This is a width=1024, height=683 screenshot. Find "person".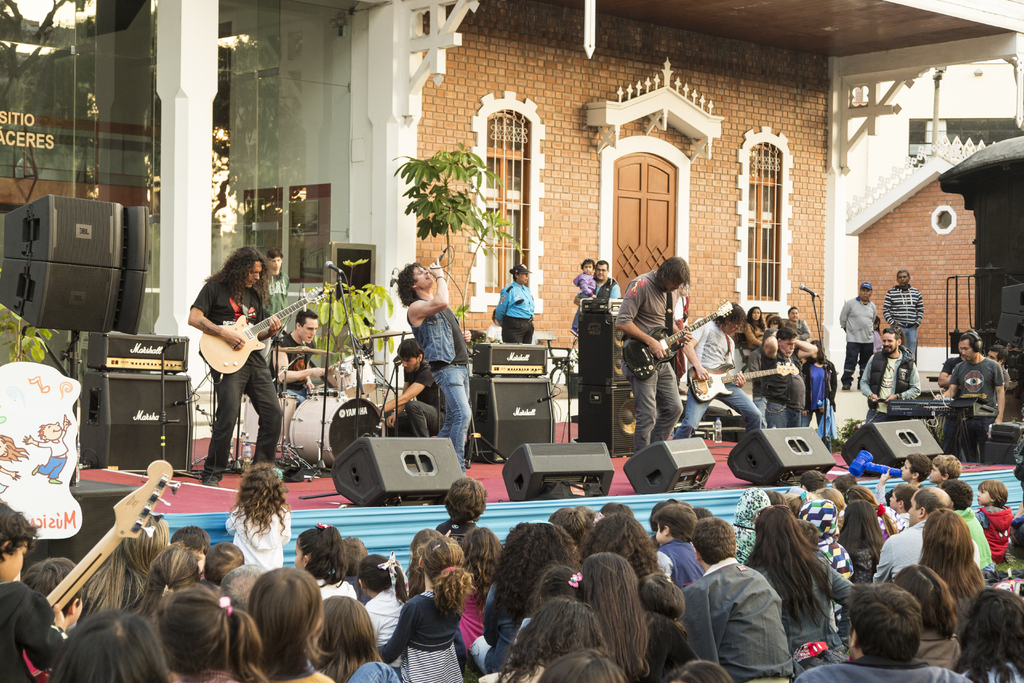
Bounding box: <region>863, 324, 929, 413</region>.
